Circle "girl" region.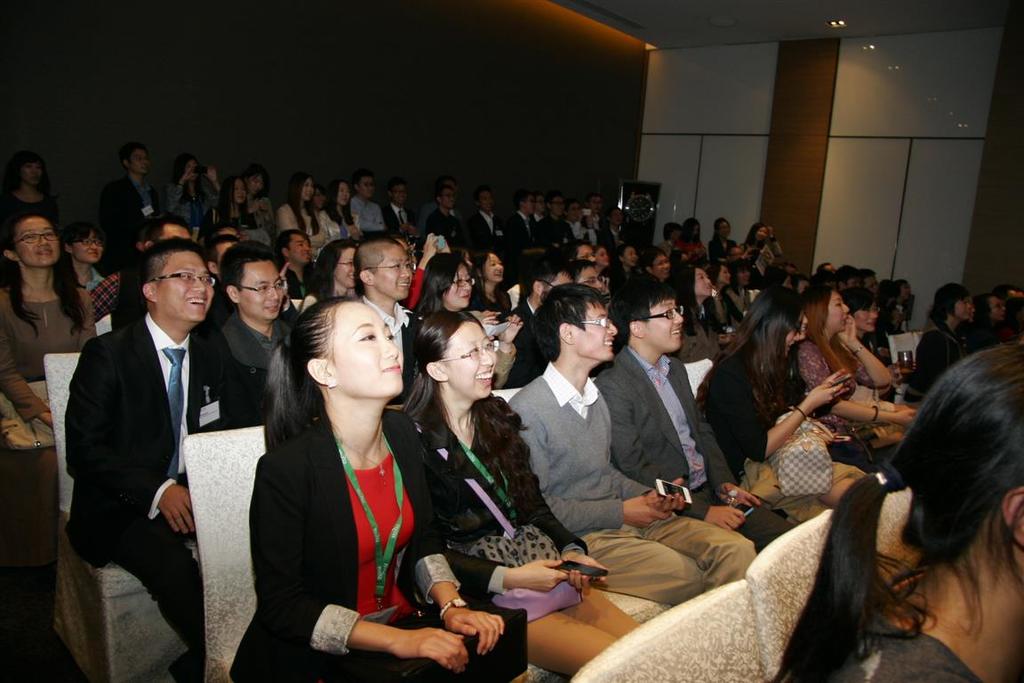
Region: {"left": 907, "top": 283, "right": 973, "bottom": 403}.
